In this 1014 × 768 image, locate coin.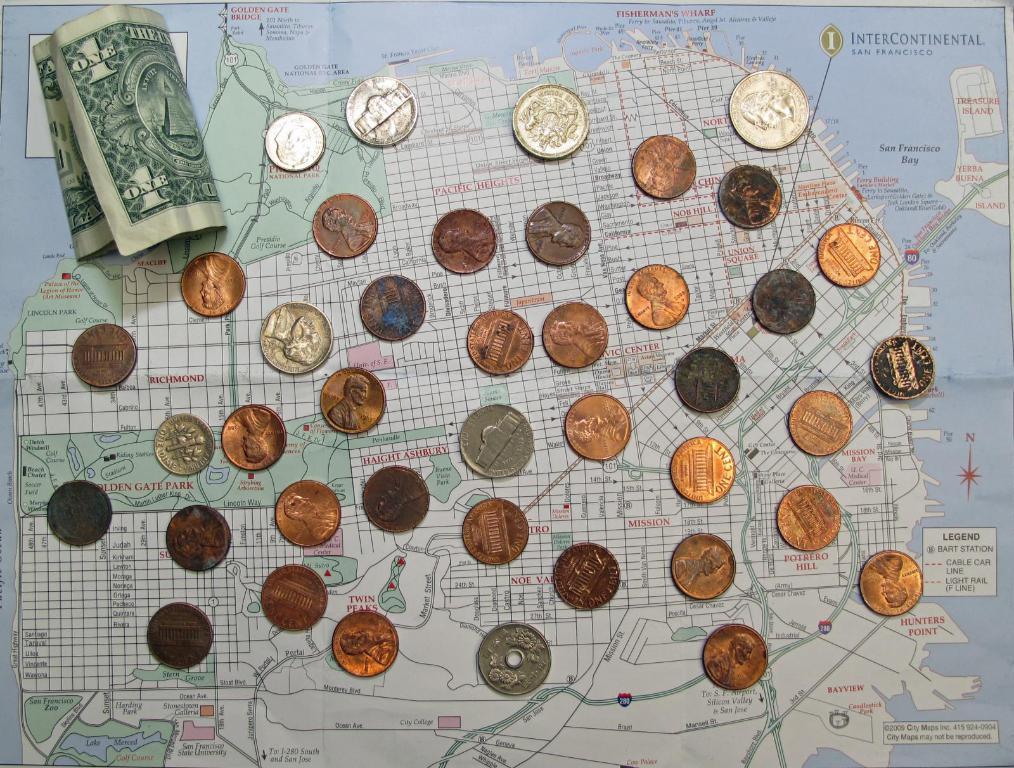
Bounding box: (215,399,288,464).
